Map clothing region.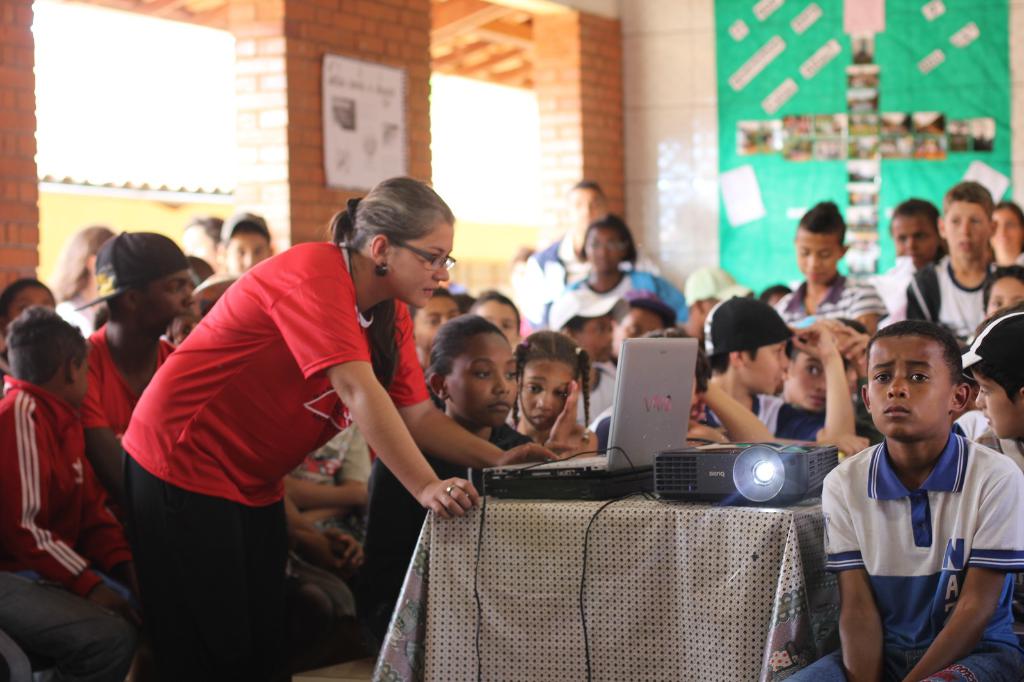
Mapped to [1,381,143,681].
